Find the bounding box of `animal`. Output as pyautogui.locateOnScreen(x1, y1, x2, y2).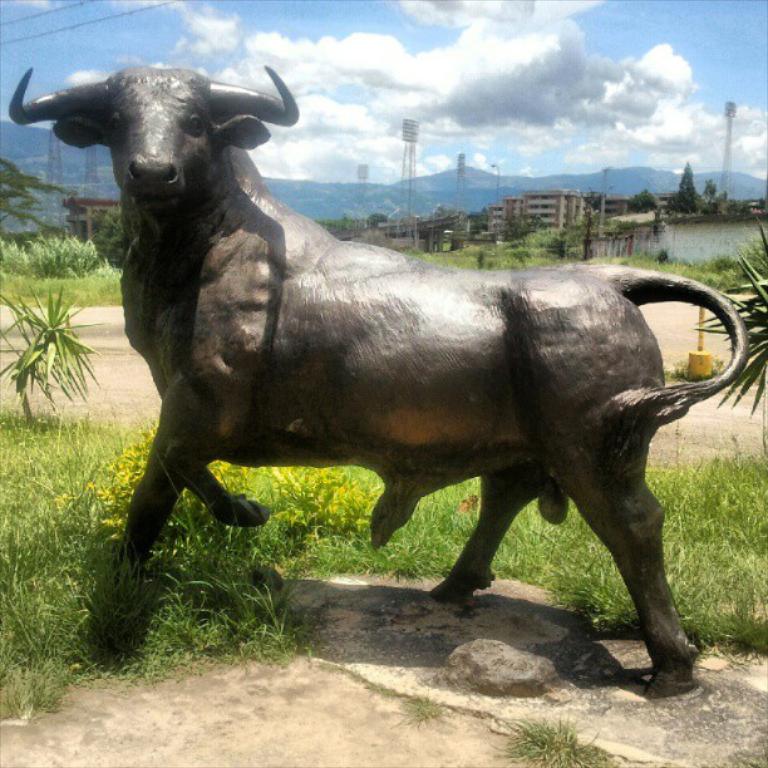
pyautogui.locateOnScreen(6, 60, 754, 699).
